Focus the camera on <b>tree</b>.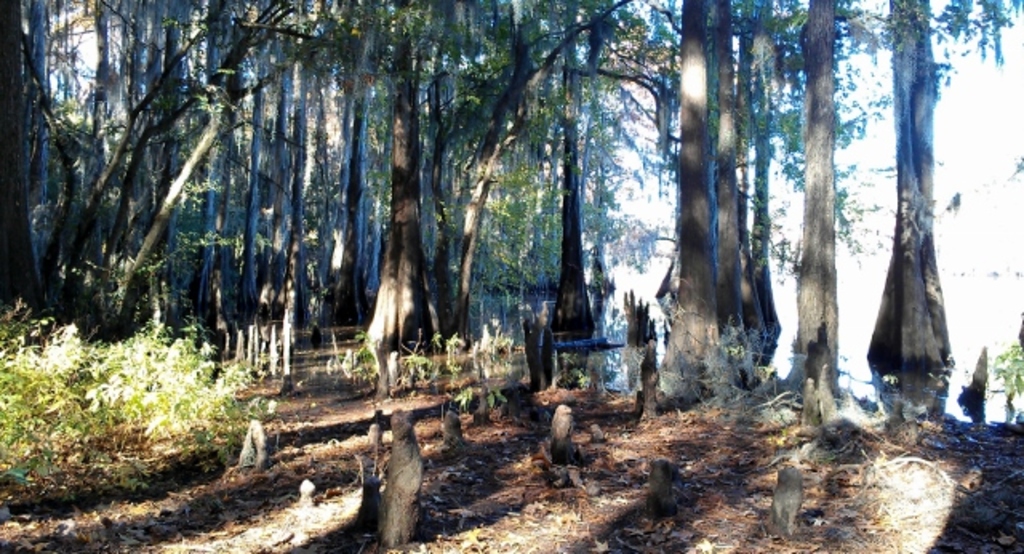
Focus region: detection(427, 0, 483, 319).
